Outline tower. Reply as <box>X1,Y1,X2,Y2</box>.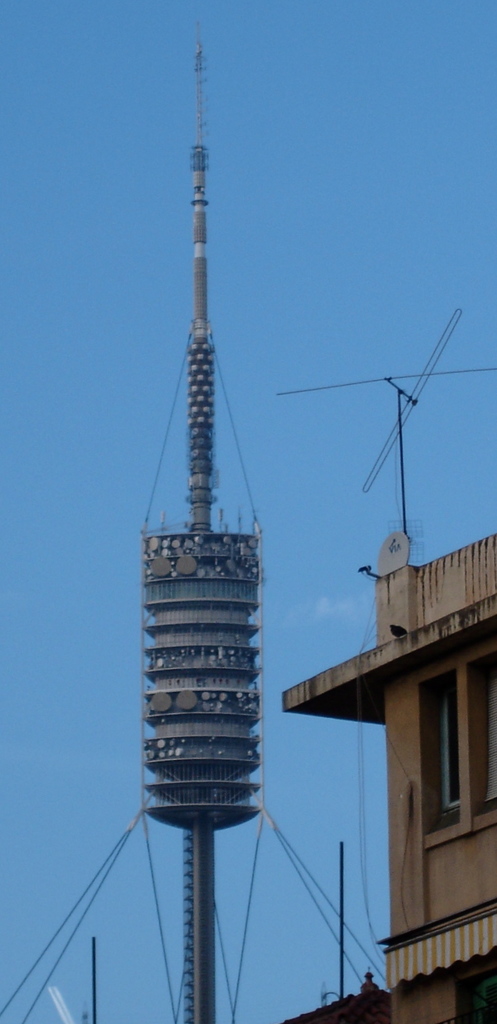
<box>140,18,262,1023</box>.
